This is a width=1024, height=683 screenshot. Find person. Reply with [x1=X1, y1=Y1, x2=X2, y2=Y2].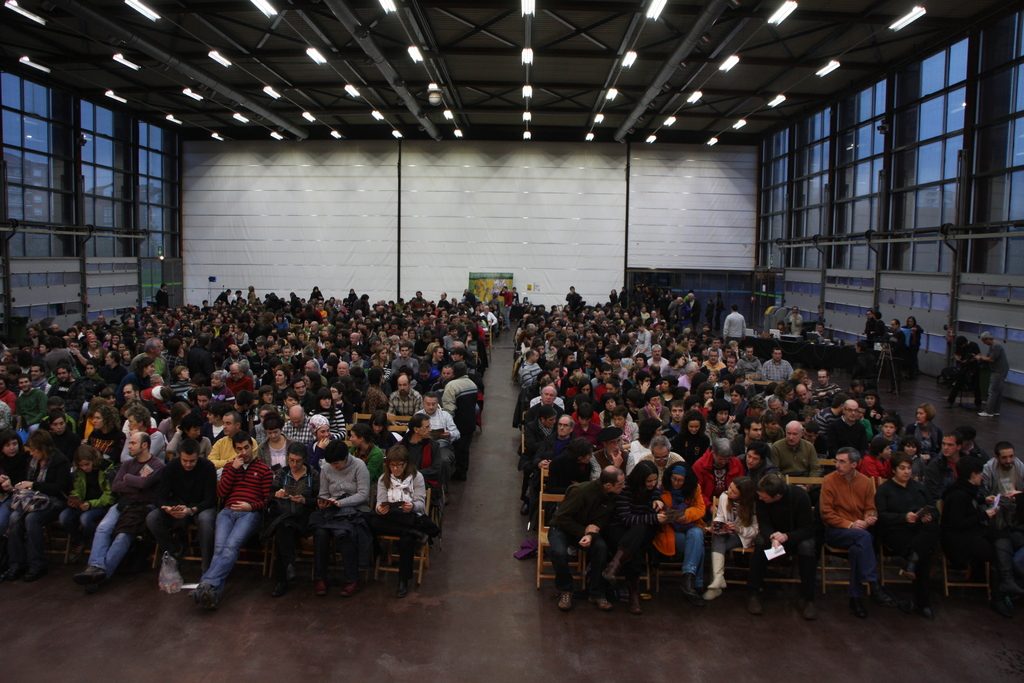
[x1=0, y1=427, x2=27, y2=520].
